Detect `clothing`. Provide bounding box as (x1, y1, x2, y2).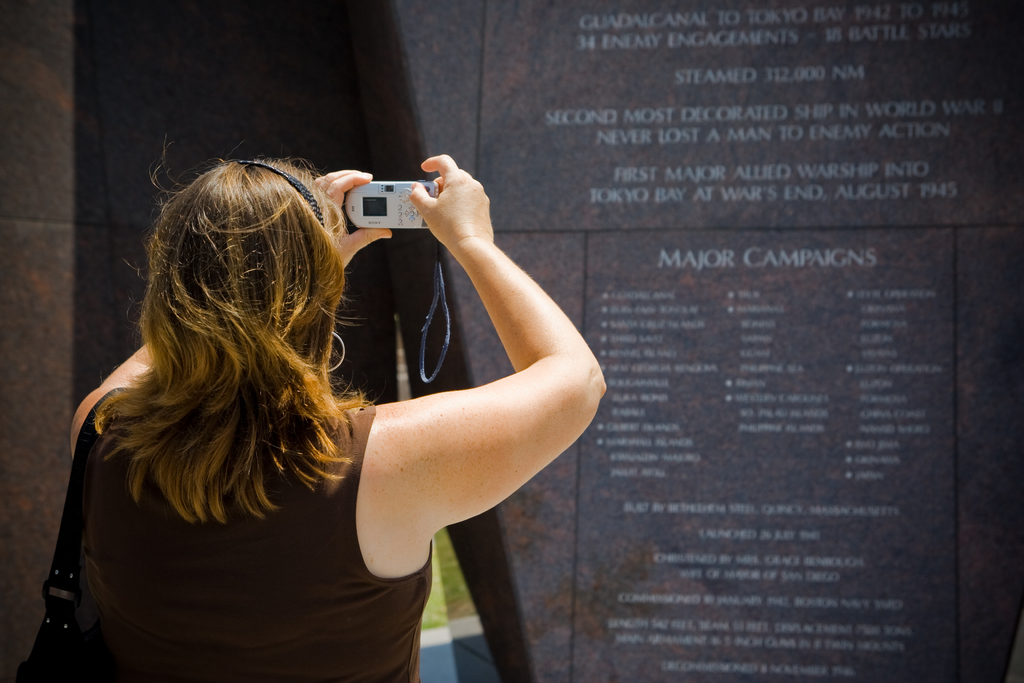
(26, 263, 432, 657).
